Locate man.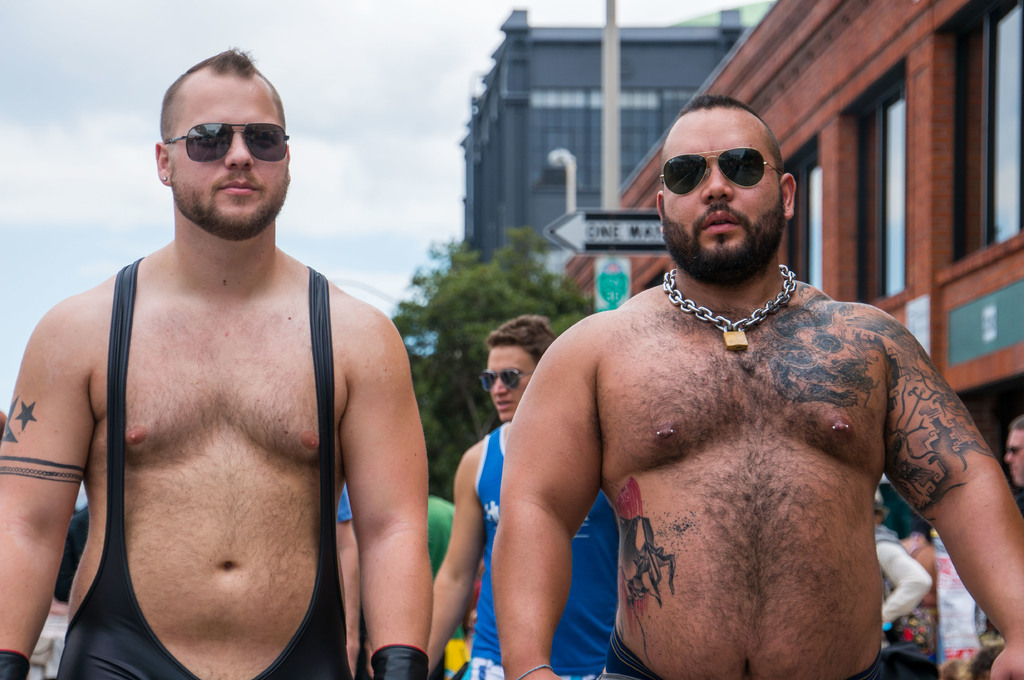
Bounding box: (433, 493, 456, 577).
